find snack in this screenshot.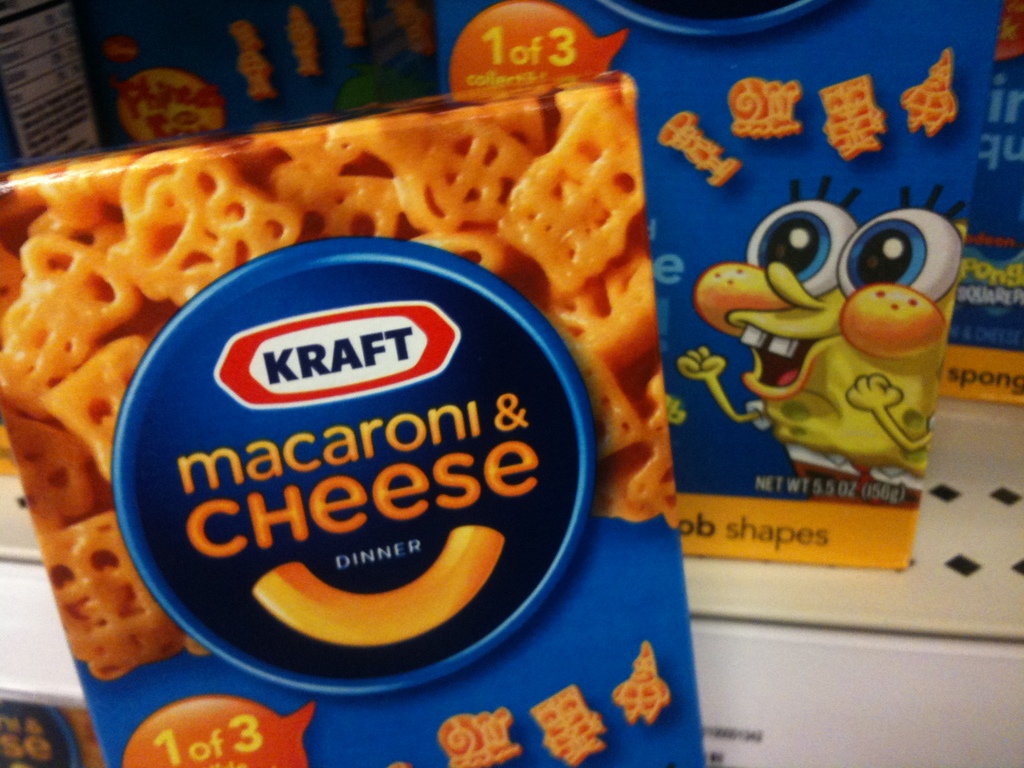
The bounding box for snack is left=228, top=19, right=271, bottom=100.
